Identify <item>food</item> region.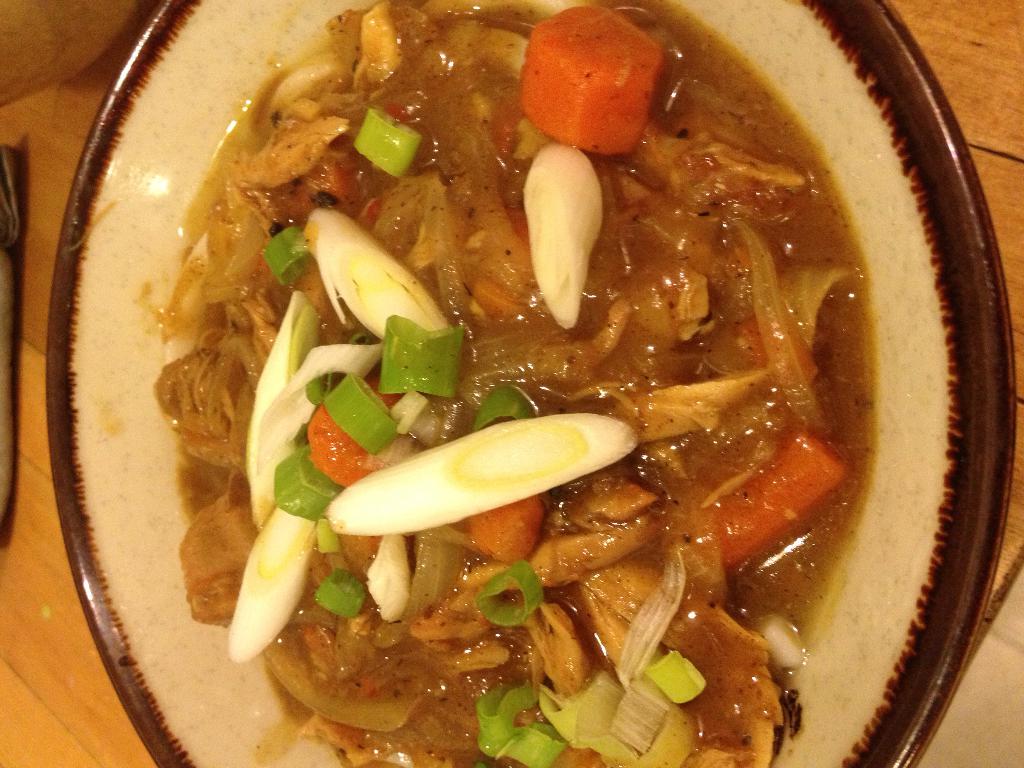
Region: [130, 0, 1023, 767].
